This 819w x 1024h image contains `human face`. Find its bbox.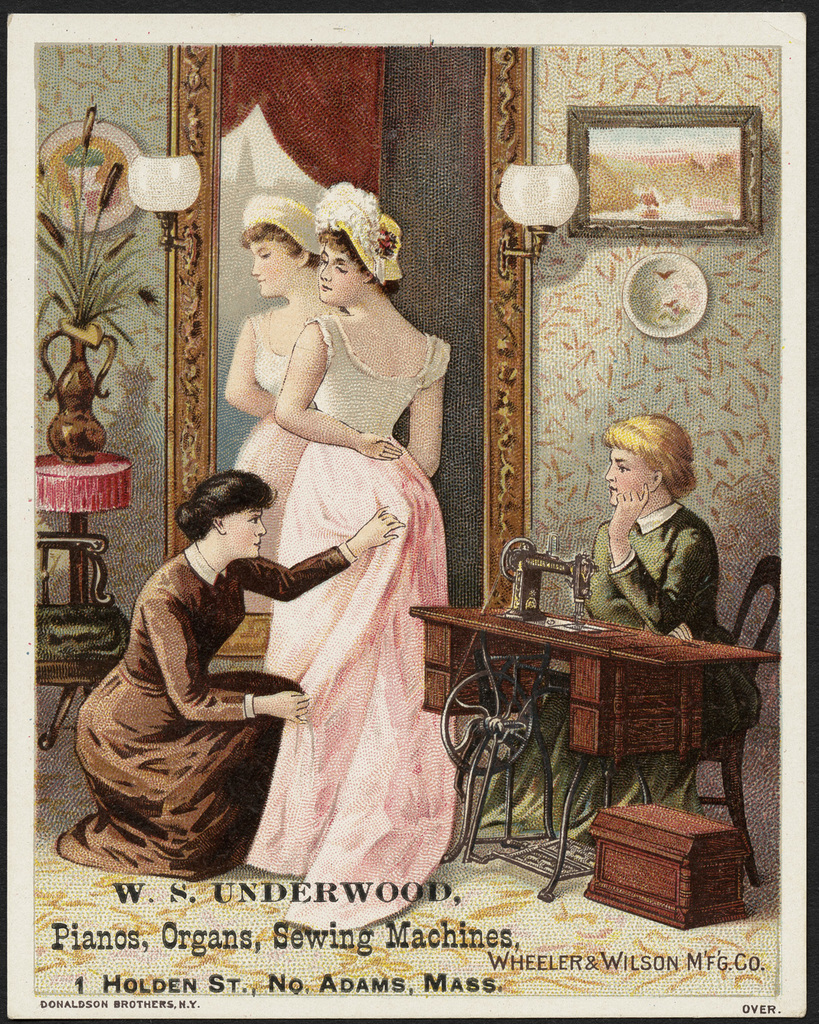
rect(318, 246, 361, 301).
